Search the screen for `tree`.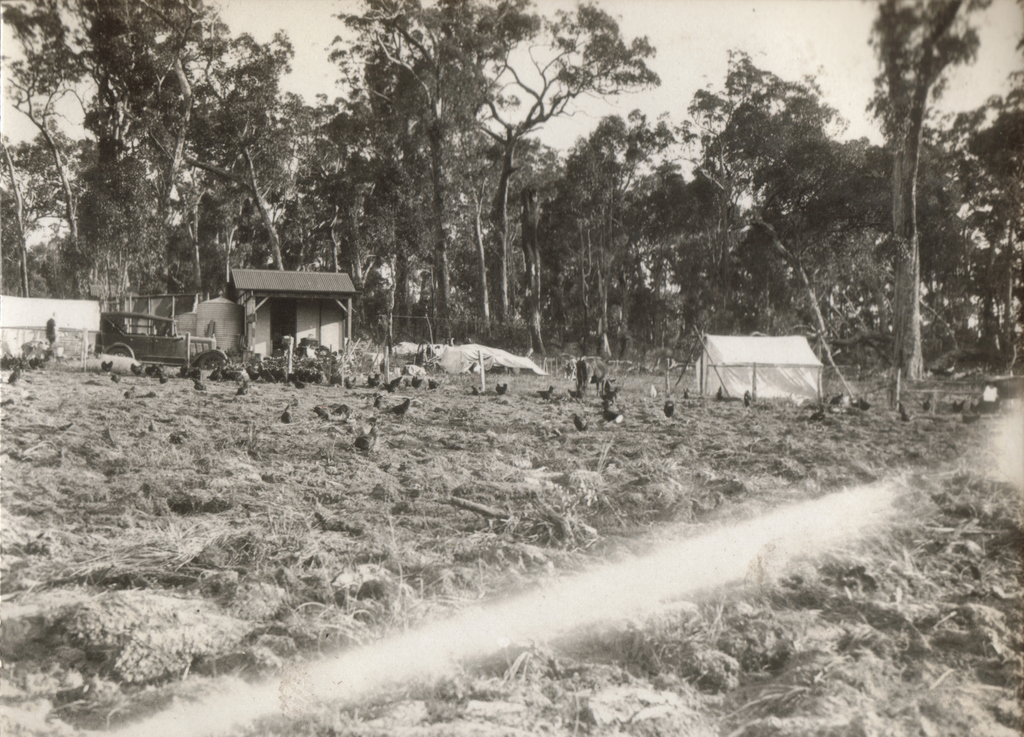
Found at 0 133 29 298.
